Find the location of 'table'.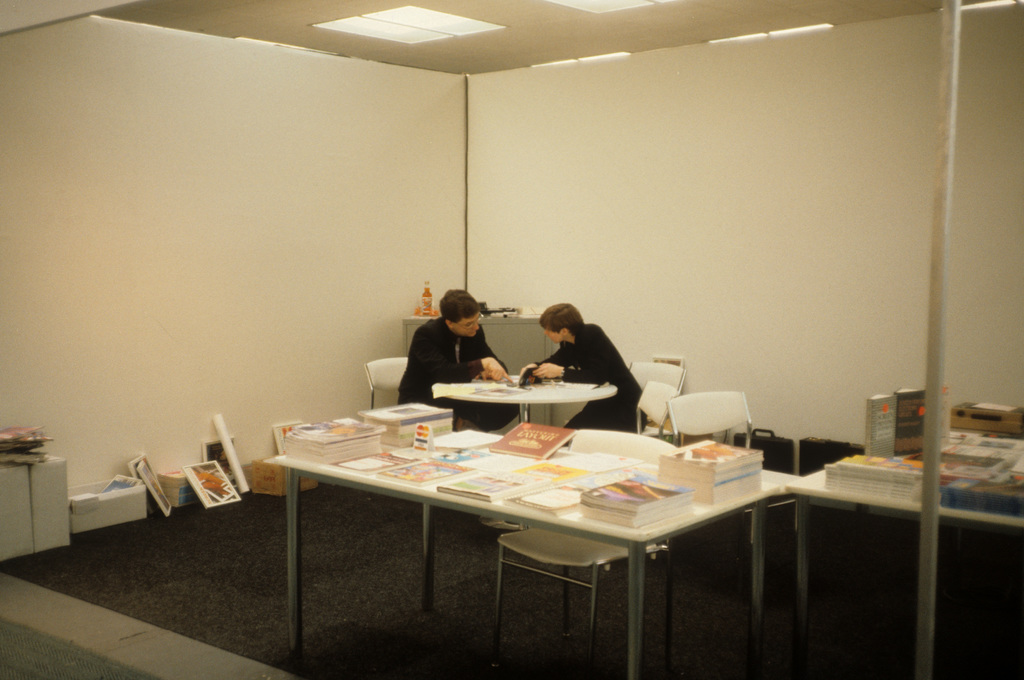
Location: left=786, top=462, right=1023, bottom=665.
